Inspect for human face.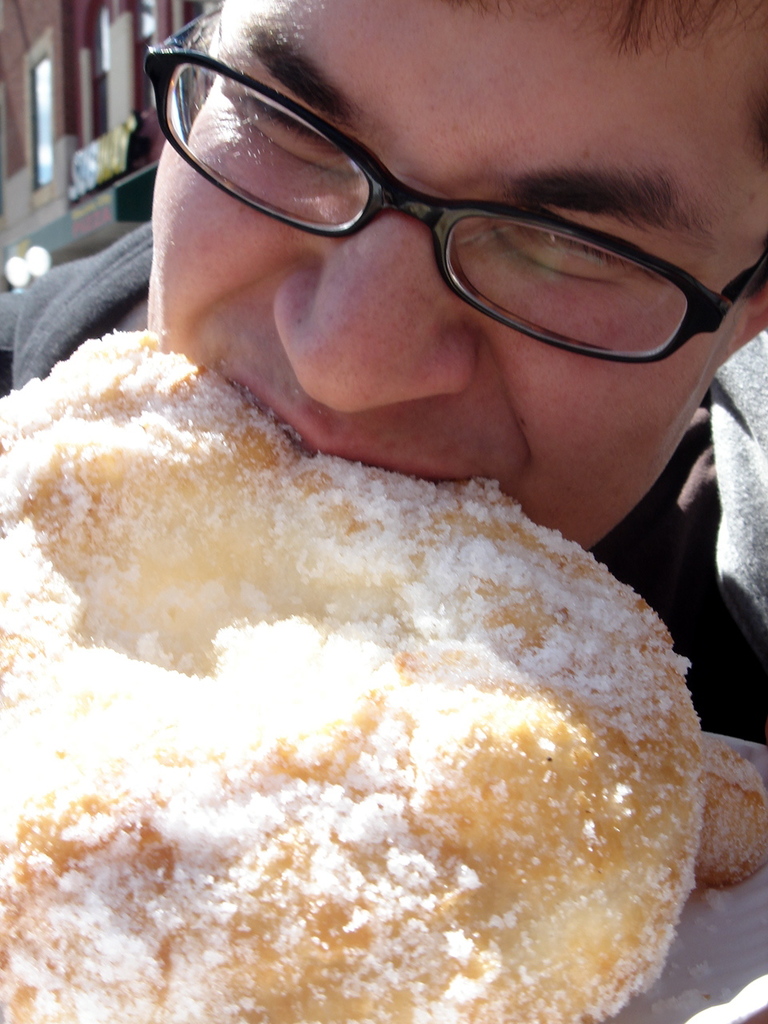
Inspection: <region>150, 0, 767, 546</region>.
